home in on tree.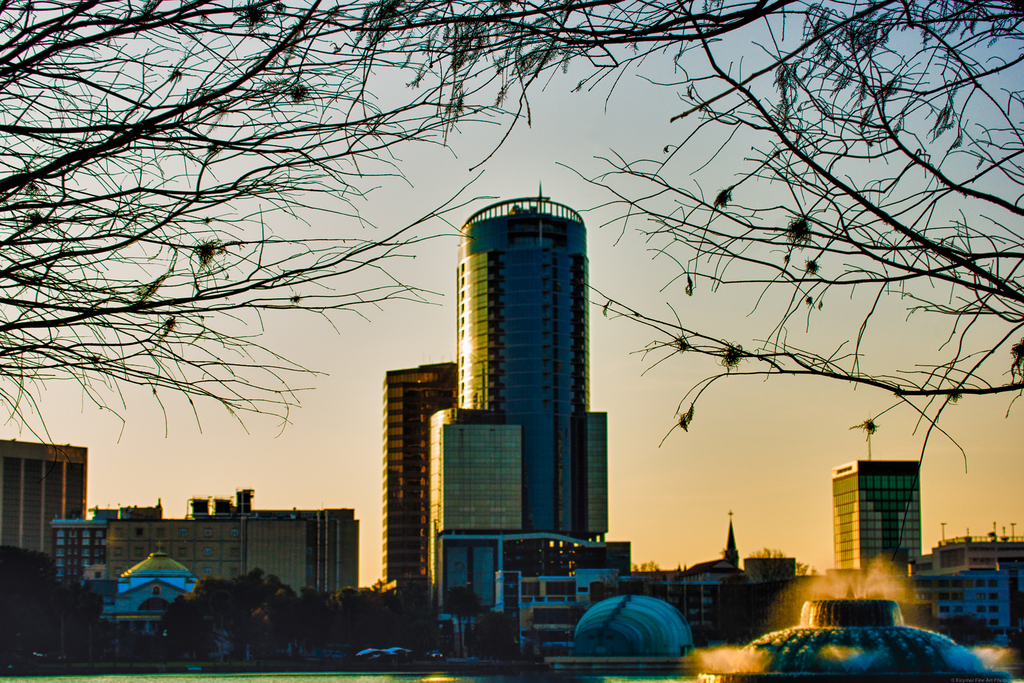
Homed in at {"left": 742, "top": 548, "right": 826, "bottom": 586}.
